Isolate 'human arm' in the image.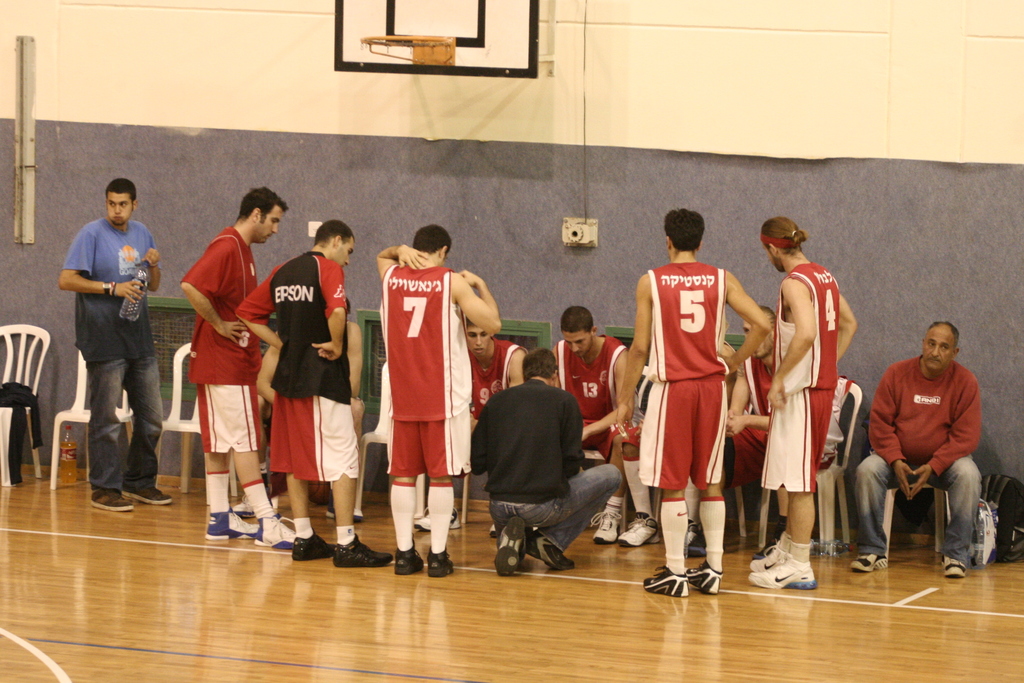
Isolated region: [x1=866, y1=361, x2=909, y2=497].
